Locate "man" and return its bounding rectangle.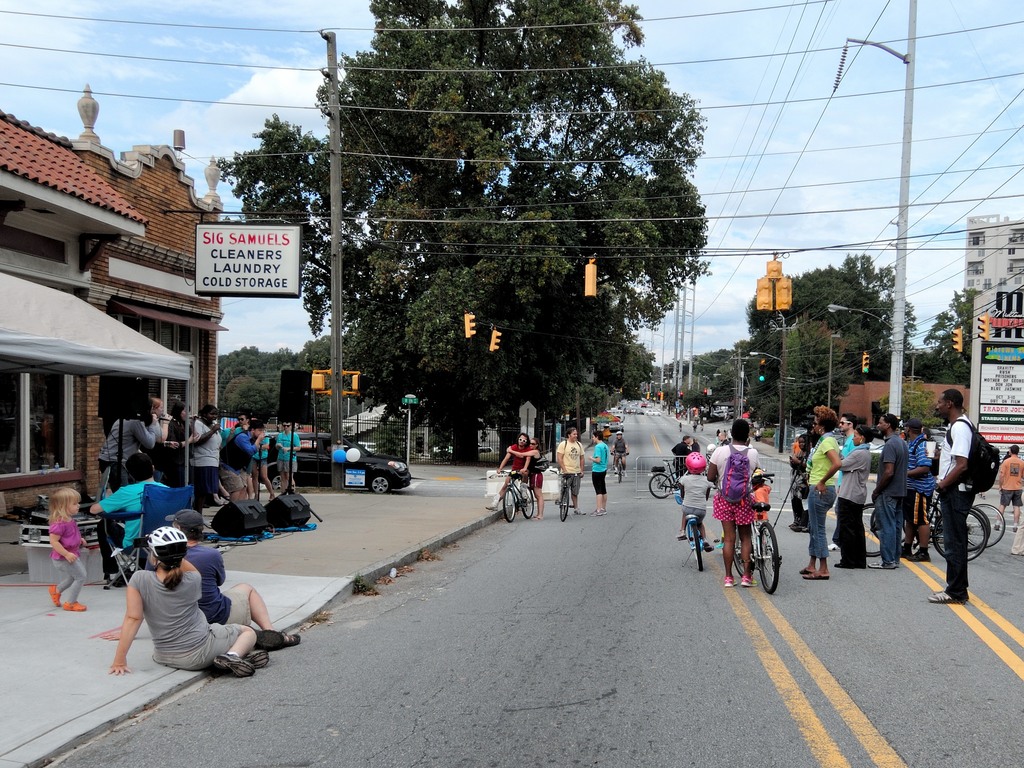
l=872, t=404, r=902, b=573.
